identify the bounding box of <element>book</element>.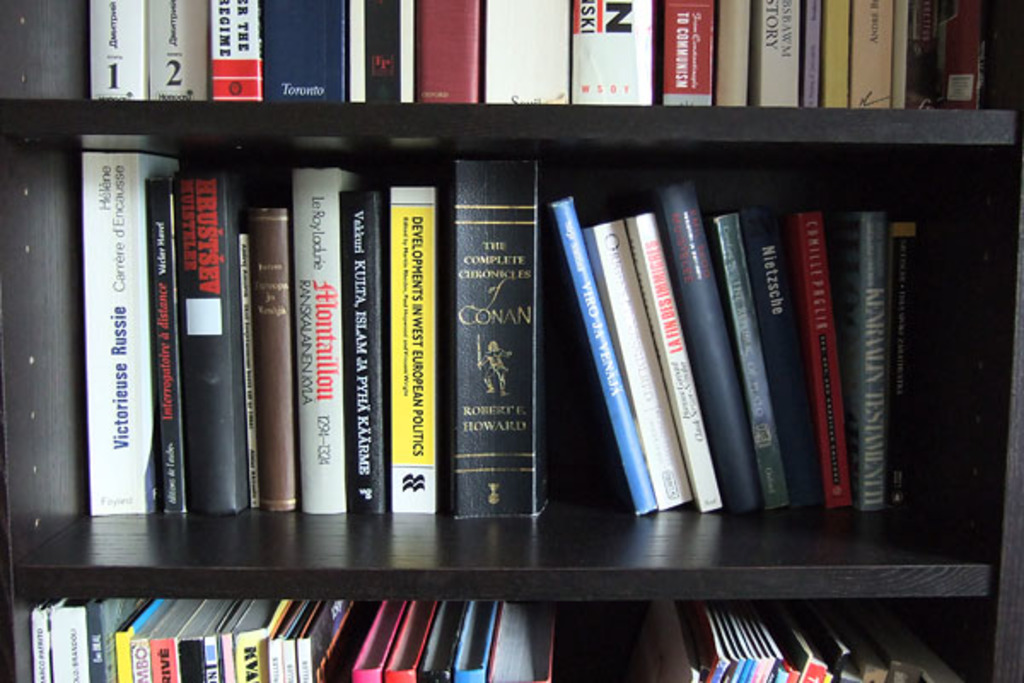
<region>567, 0, 655, 108</region>.
